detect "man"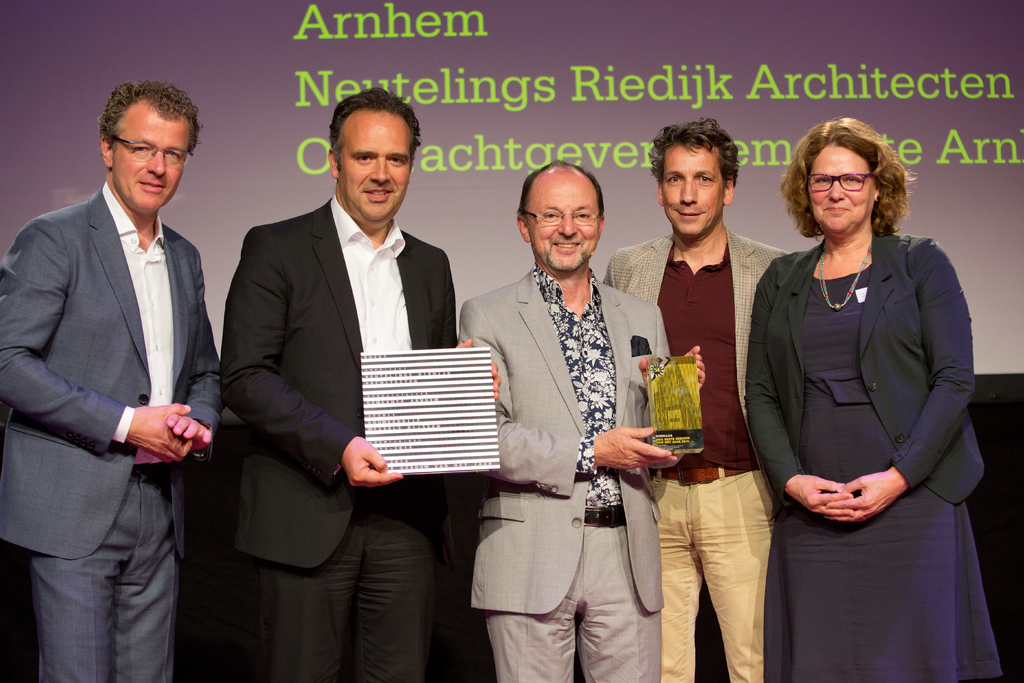
[x1=0, y1=74, x2=239, y2=682]
